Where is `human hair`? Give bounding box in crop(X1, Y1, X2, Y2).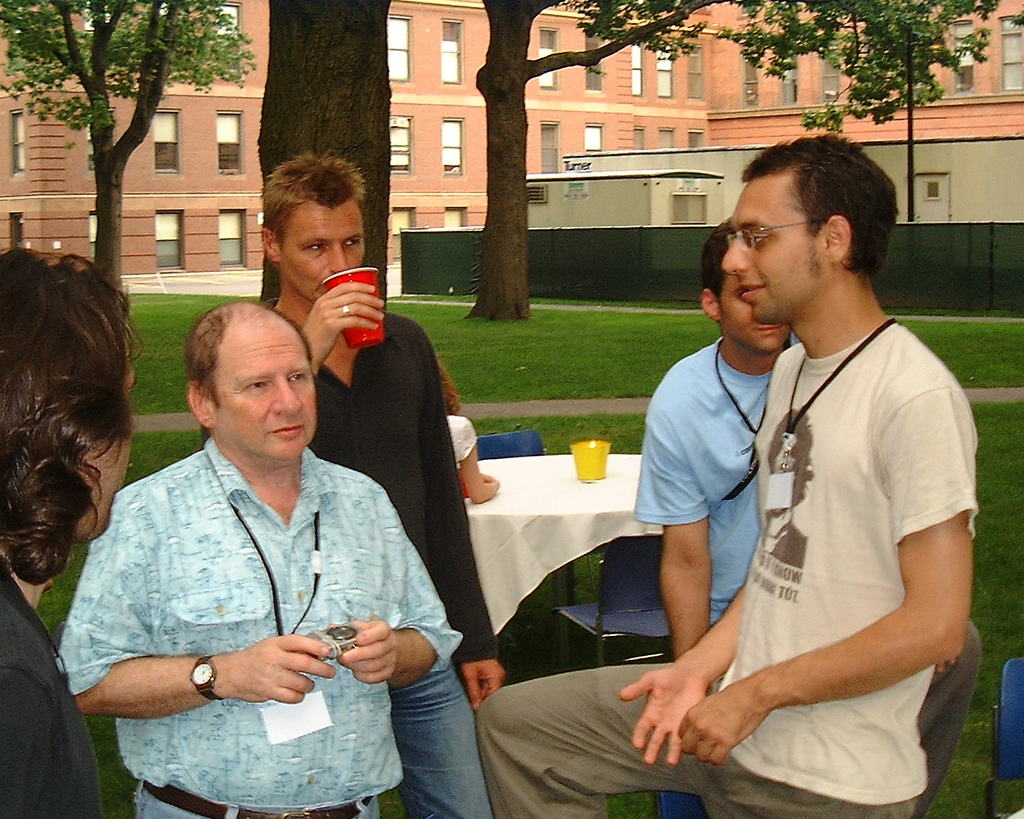
crop(740, 131, 900, 282).
